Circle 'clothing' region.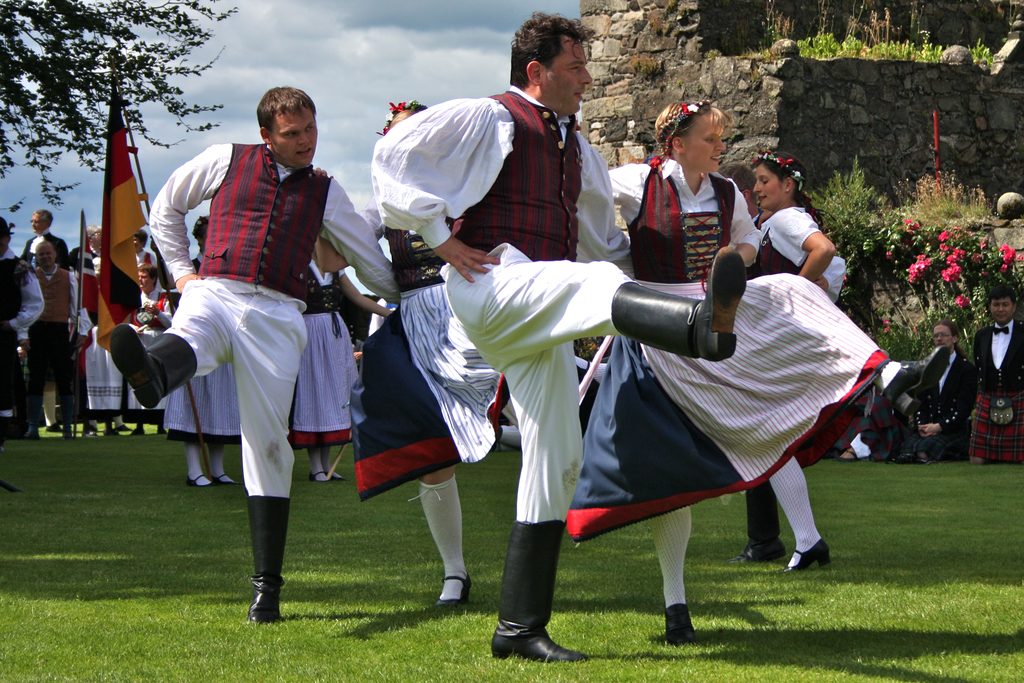
Region: 968:315:1023:467.
